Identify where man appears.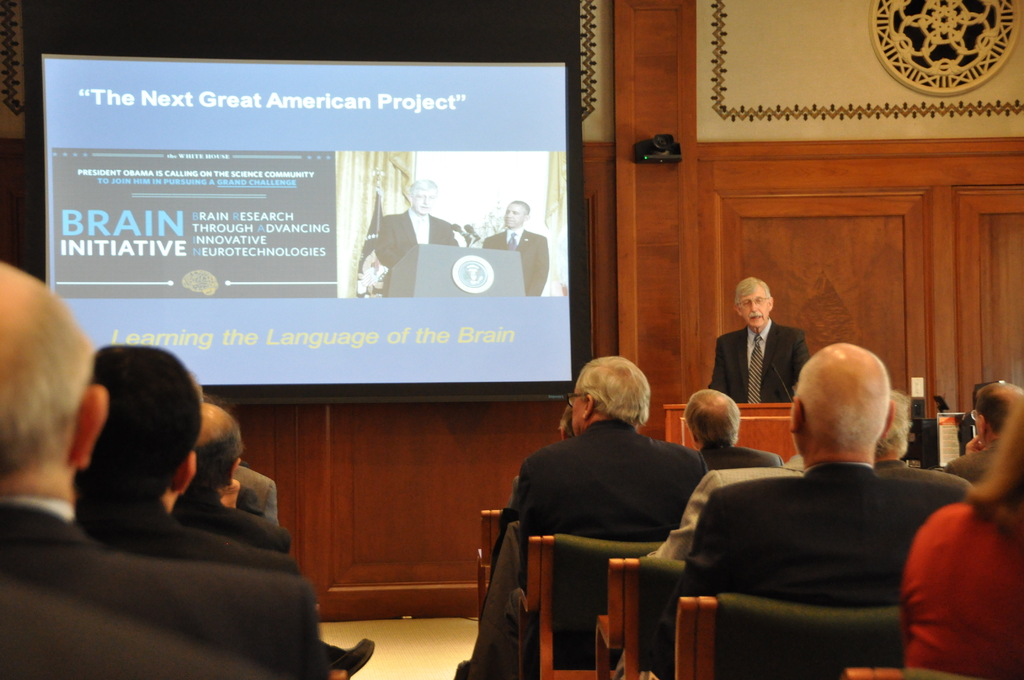
Appears at (480,199,555,296).
